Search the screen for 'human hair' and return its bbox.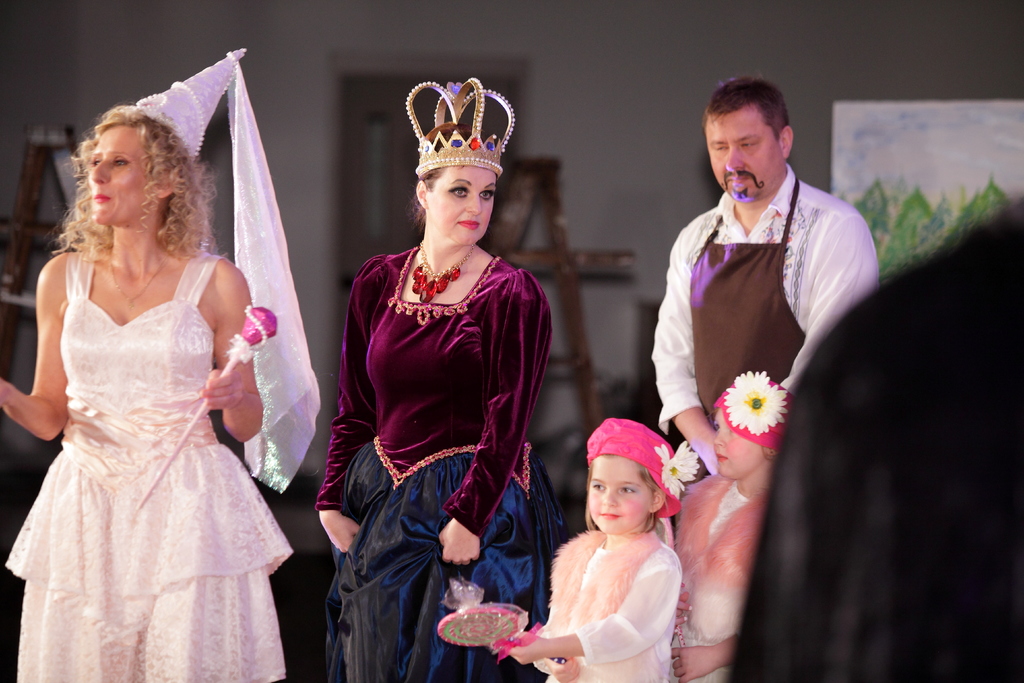
Found: bbox=(586, 453, 666, 529).
